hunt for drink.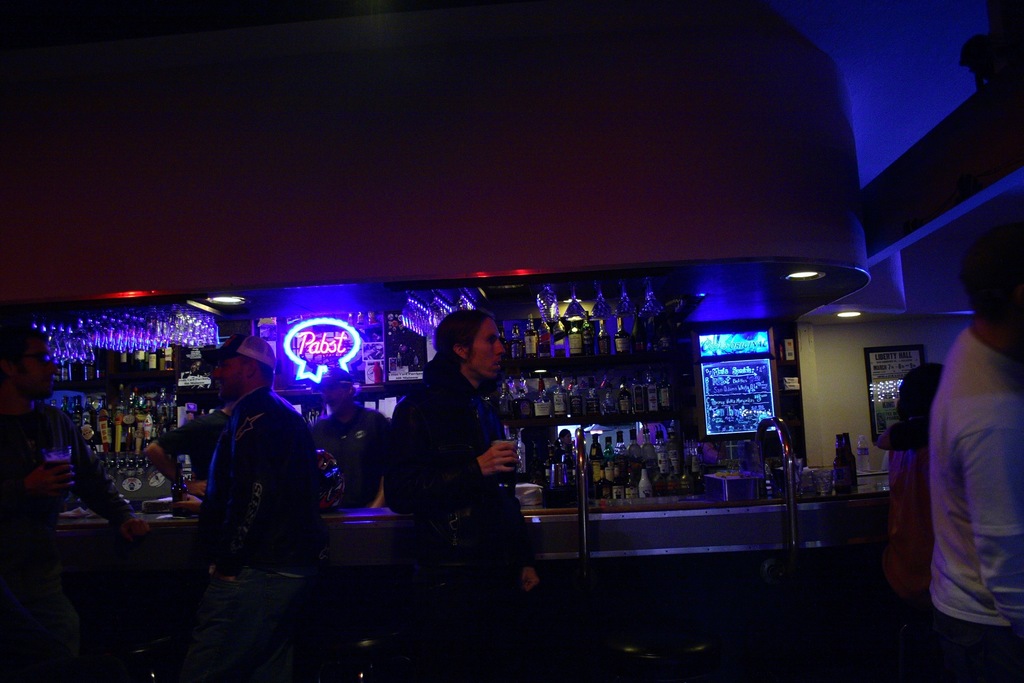
Hunted down at pyautogui.locateOnScreen(568, 321, 580, 354).
